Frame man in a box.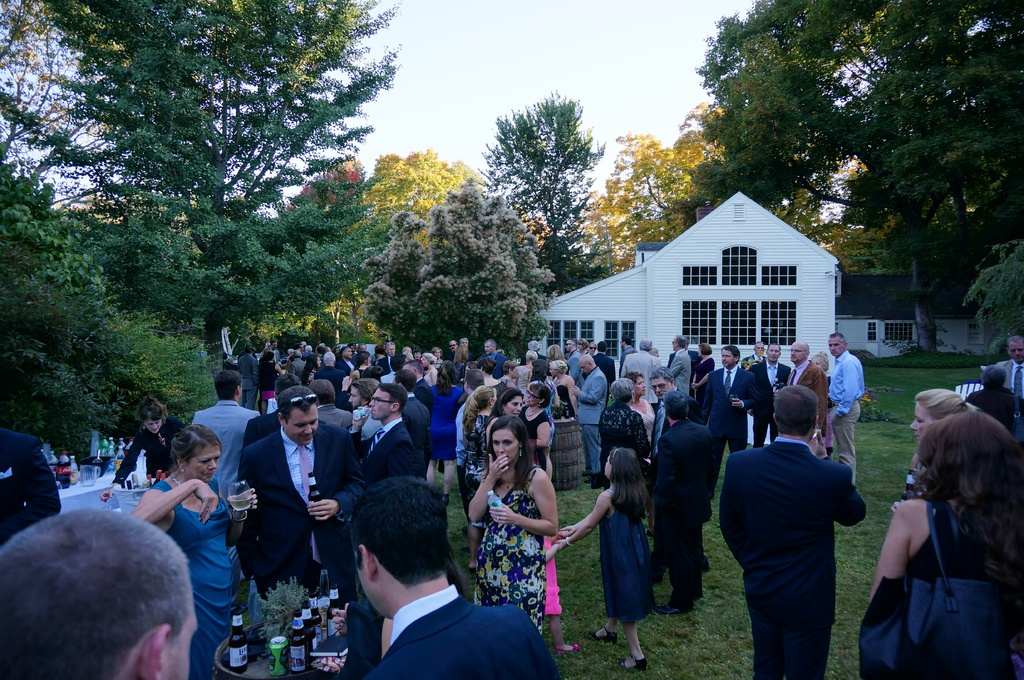
(left=346, top=379, right=414, bottom=485).
